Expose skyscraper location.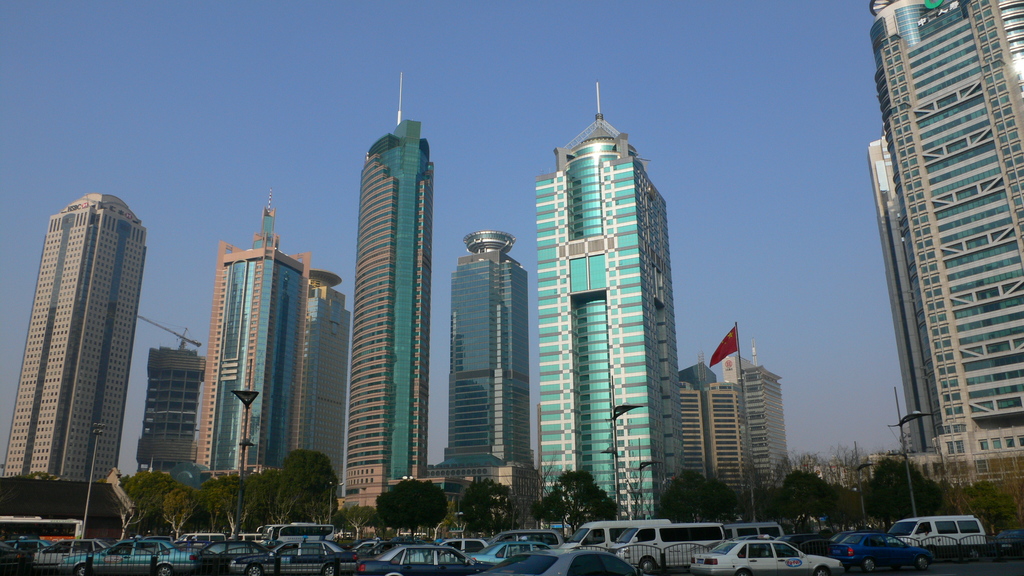
Exposed at x1=530 y1=79 x2=687 y2=520.
